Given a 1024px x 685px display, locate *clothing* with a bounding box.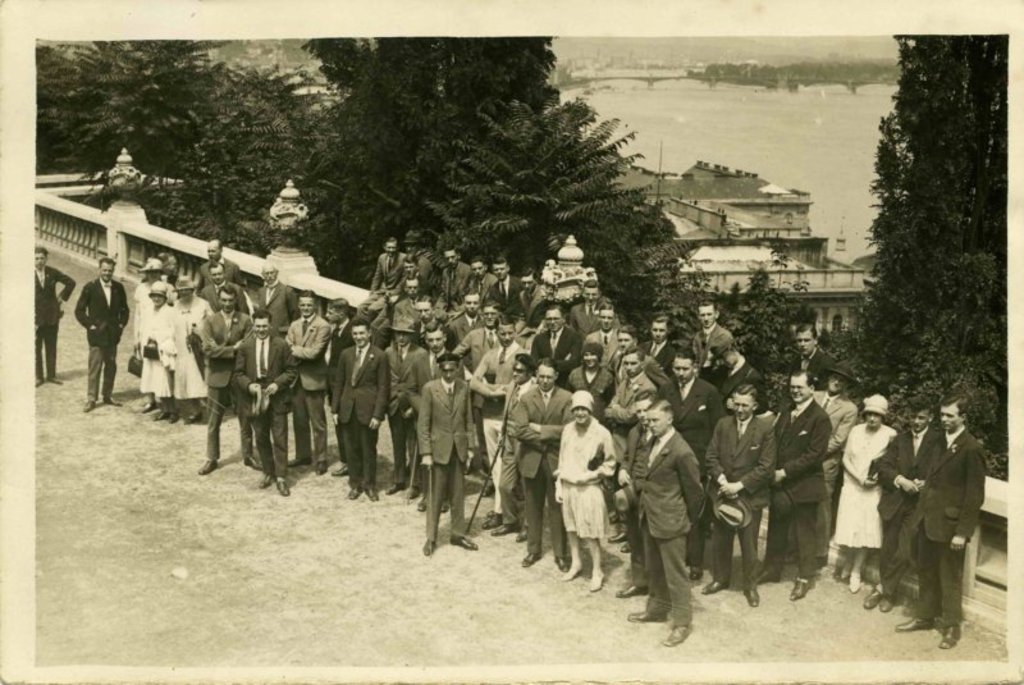
Located: box=[398, 352, 429, 475].
